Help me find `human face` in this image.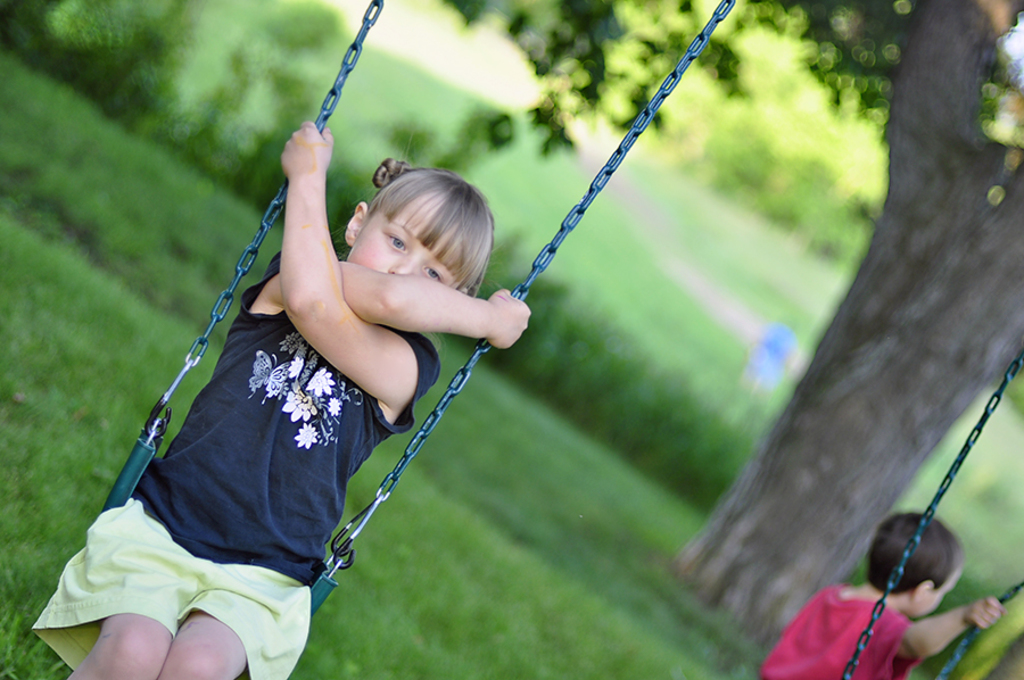
Found it: 916 564 964 617.
